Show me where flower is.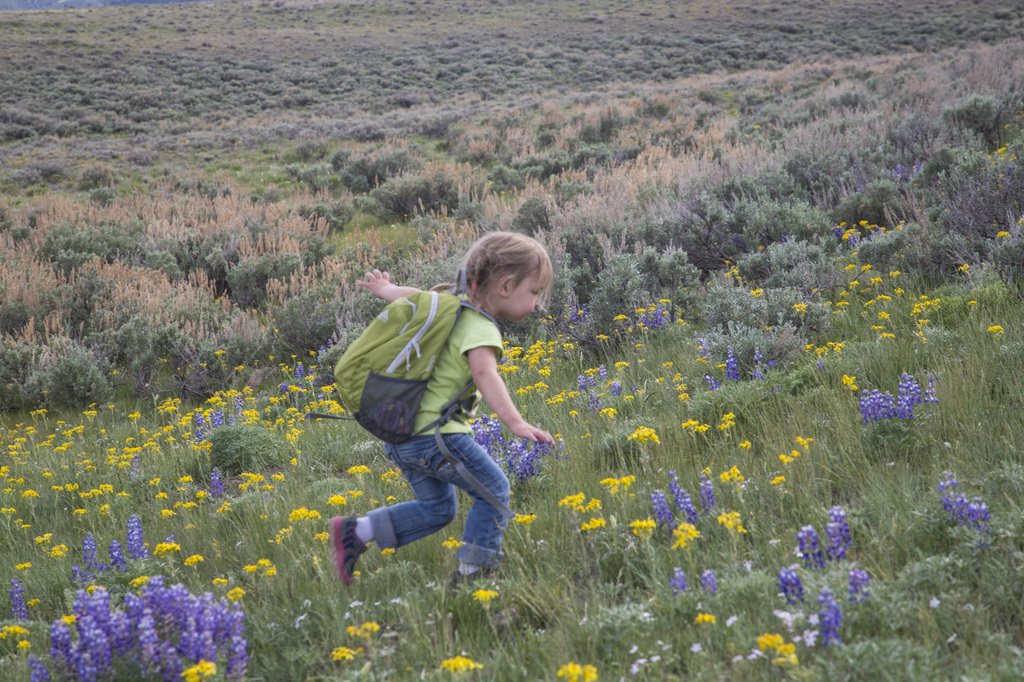
flower is at <box>993,225,1012,241</box>.
